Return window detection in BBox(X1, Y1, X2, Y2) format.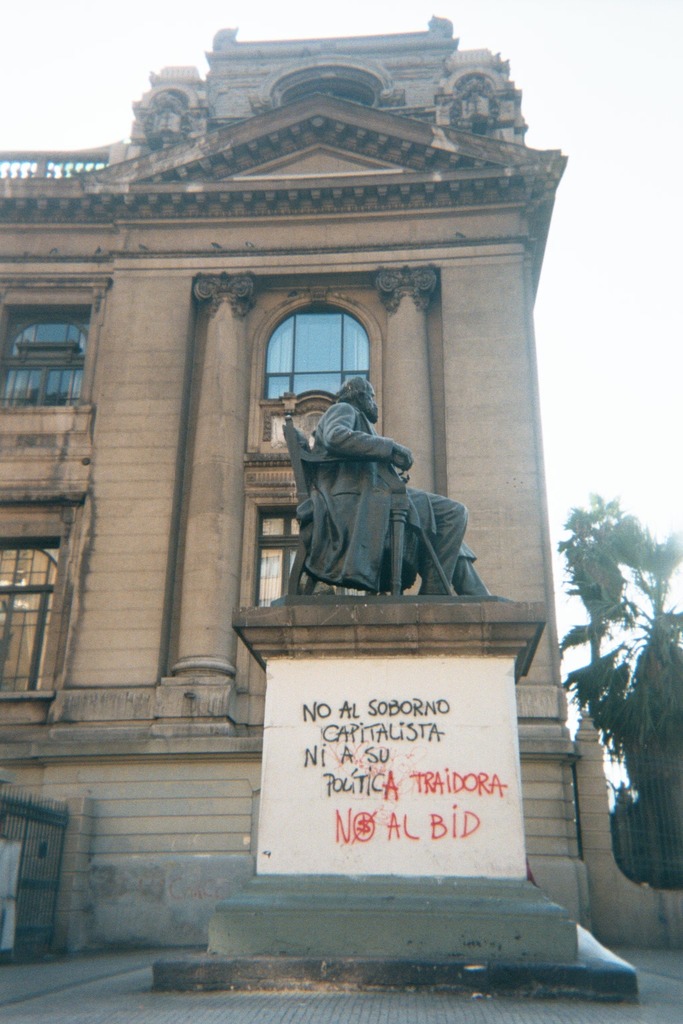
BBox(240, 288, 378, 453).
